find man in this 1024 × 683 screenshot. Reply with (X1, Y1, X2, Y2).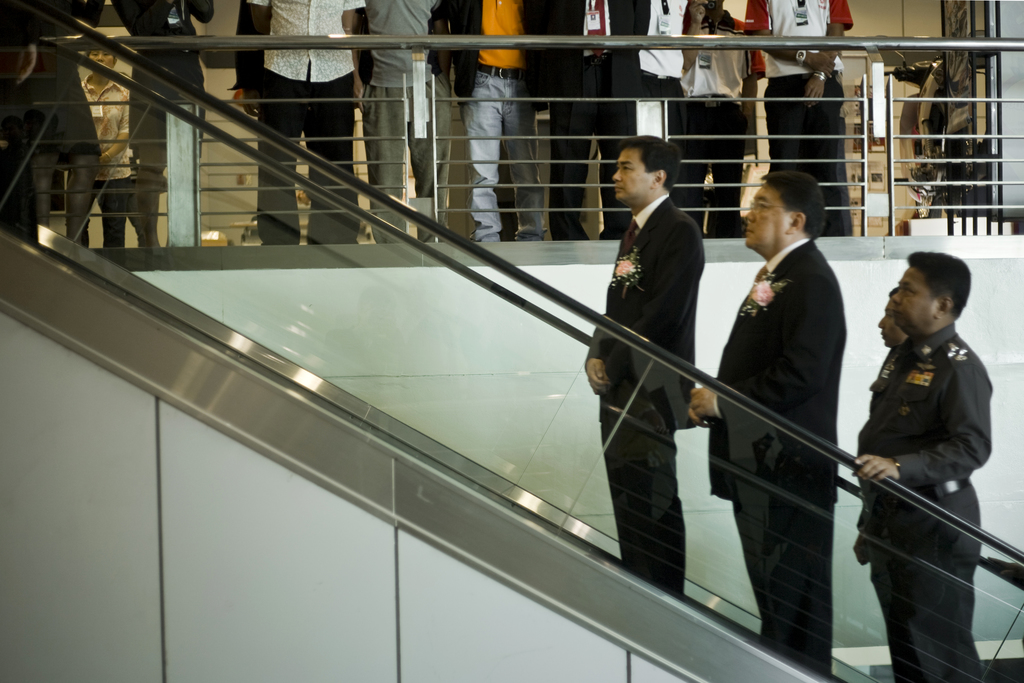
(582, 131, 700, 595).
